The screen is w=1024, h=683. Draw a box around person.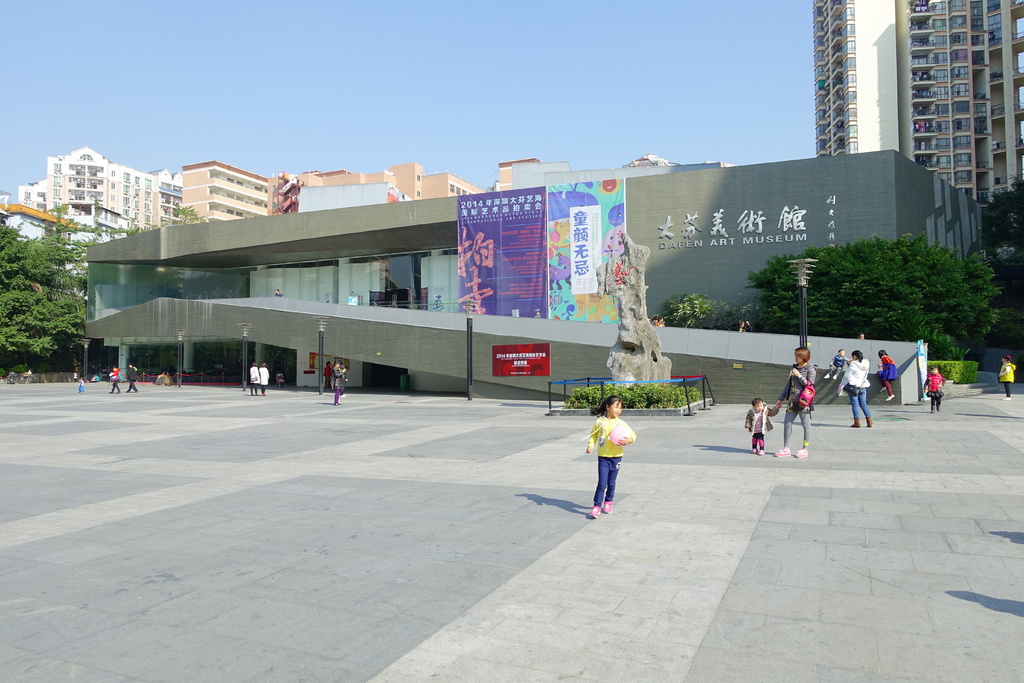
bbox(125, 361, 147, 398).
